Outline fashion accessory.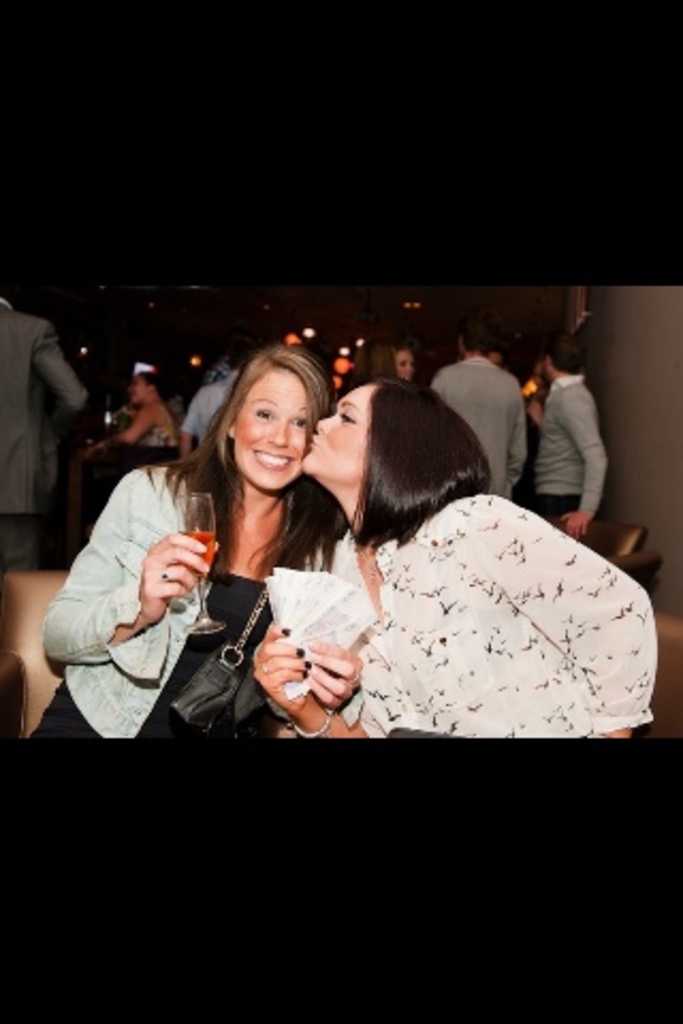
Outline: {"left": 209, "top": 486, "right": 288, "bottom": 678}.
